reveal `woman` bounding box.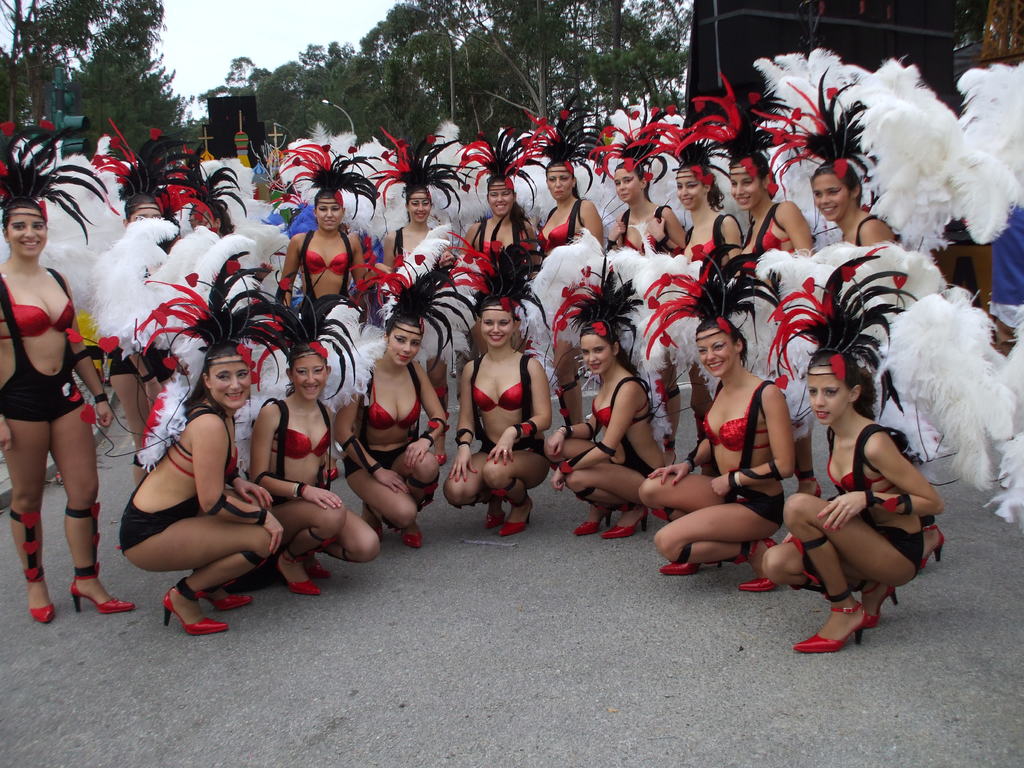
Revealed: region(630, 97, 747, 476).
